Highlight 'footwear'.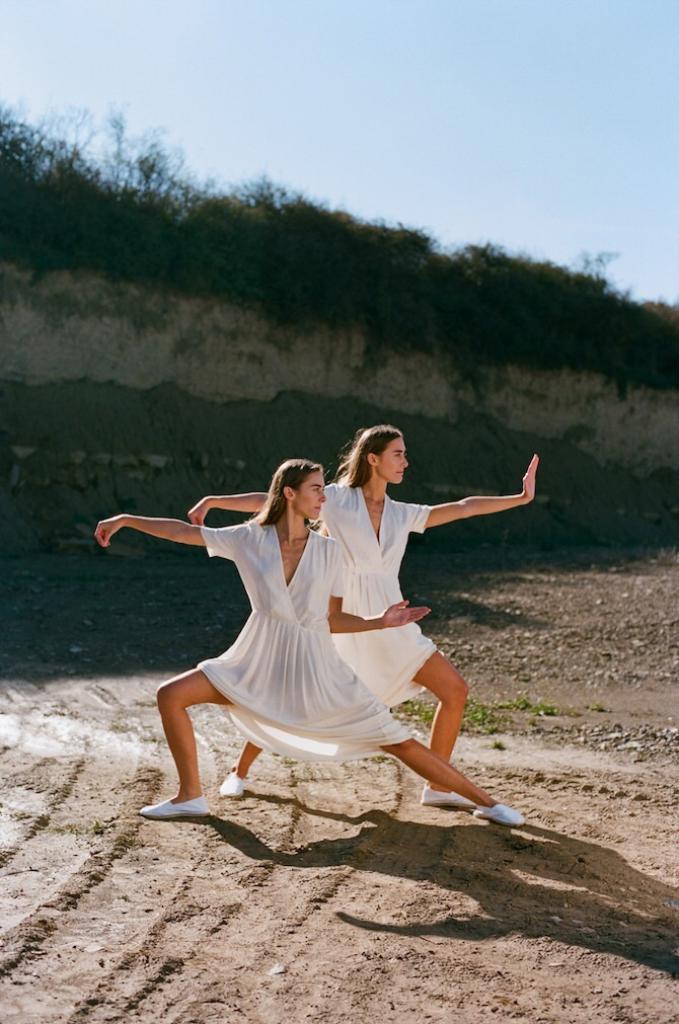
Highlighted region: [417,789,475,808].
